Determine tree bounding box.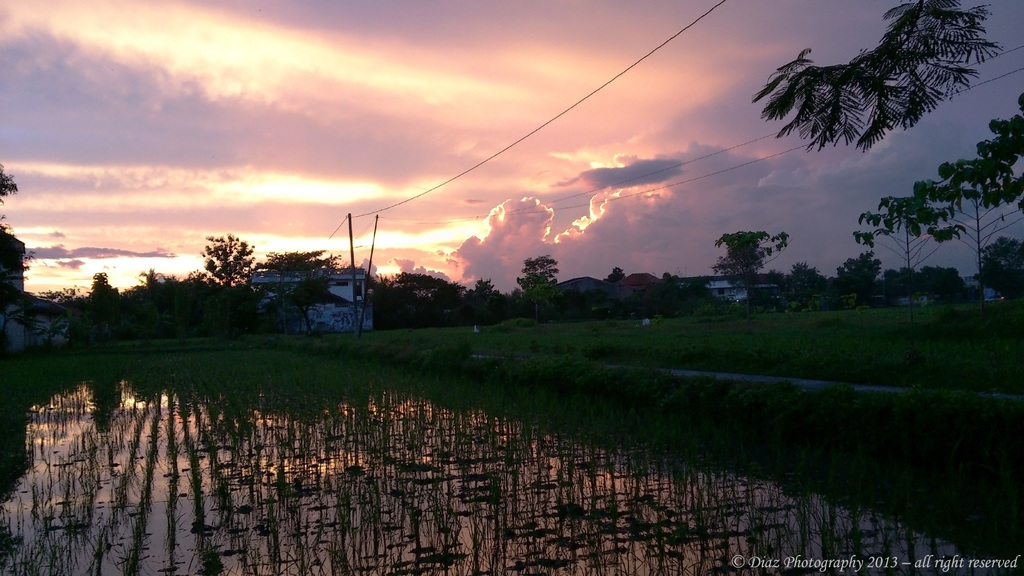
Determined: x1=751 y1=0 x2=1003 y2=154.
